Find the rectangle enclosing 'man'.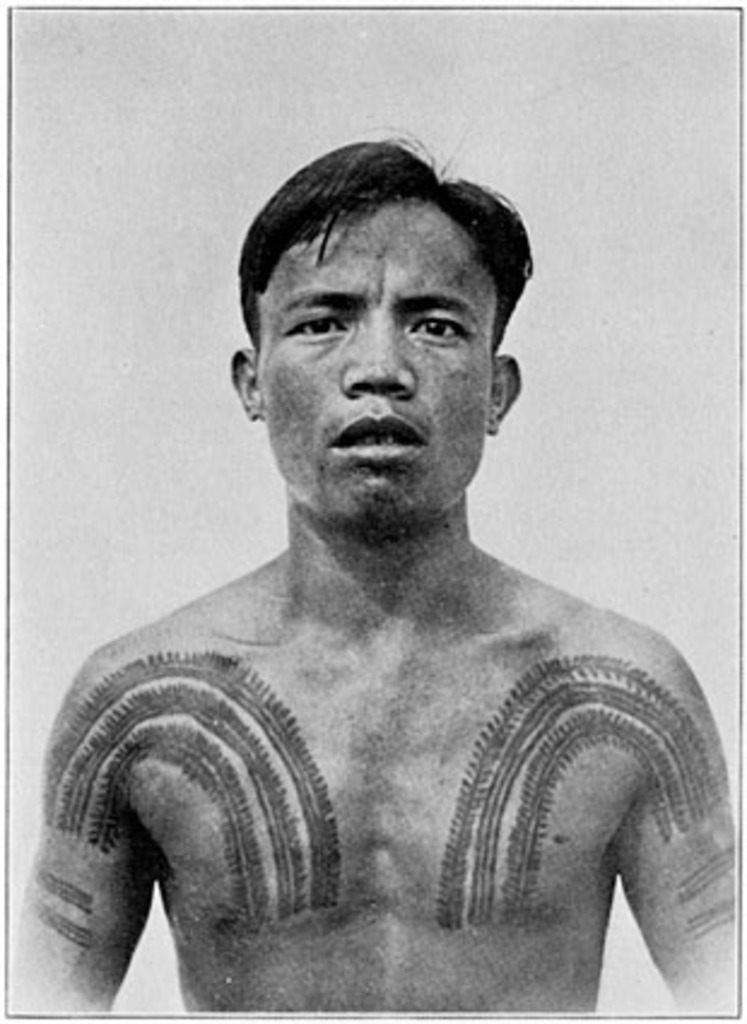
(x1=48, y1=104, x2=725, y2=1022).
